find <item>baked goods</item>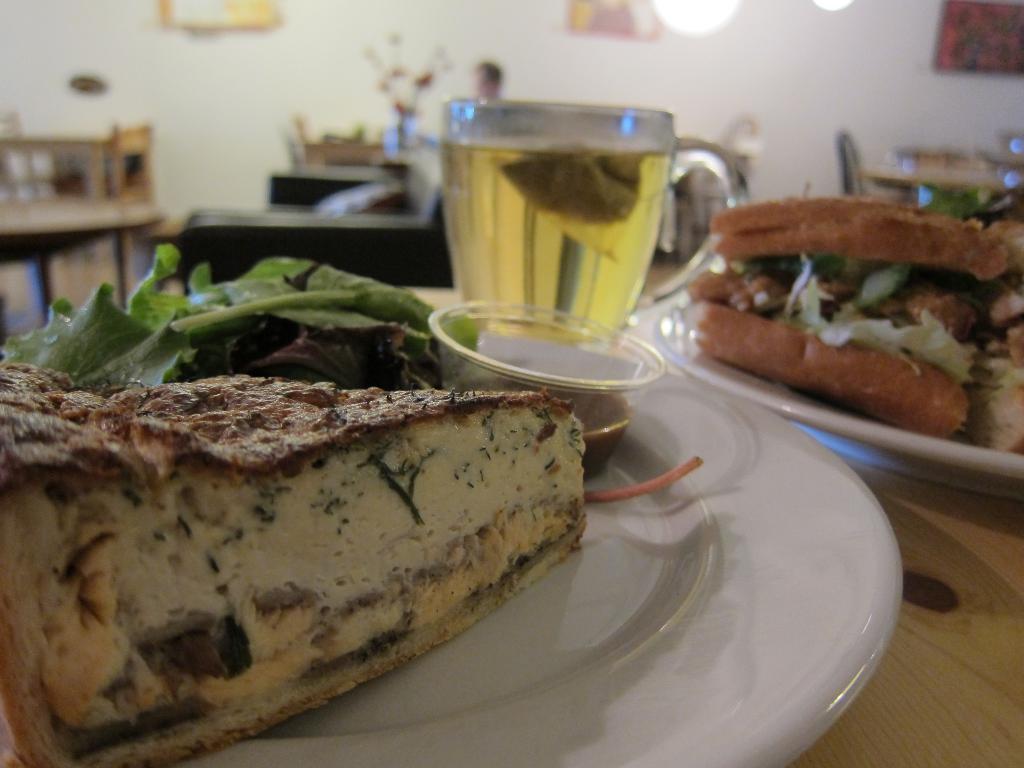
bbox=(701, 187, 1023, 461)
